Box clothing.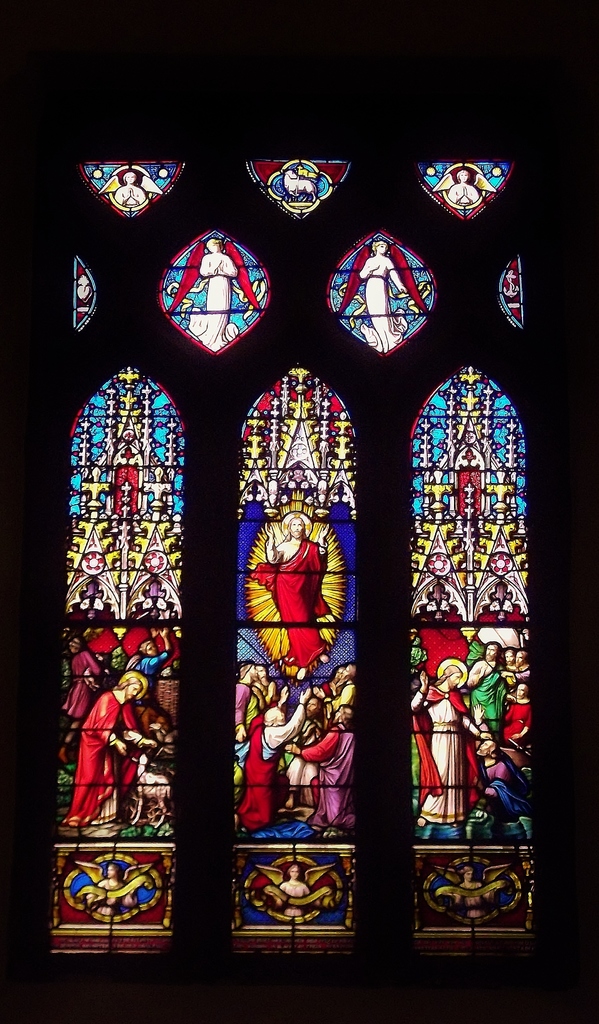
409:684:479:826.
